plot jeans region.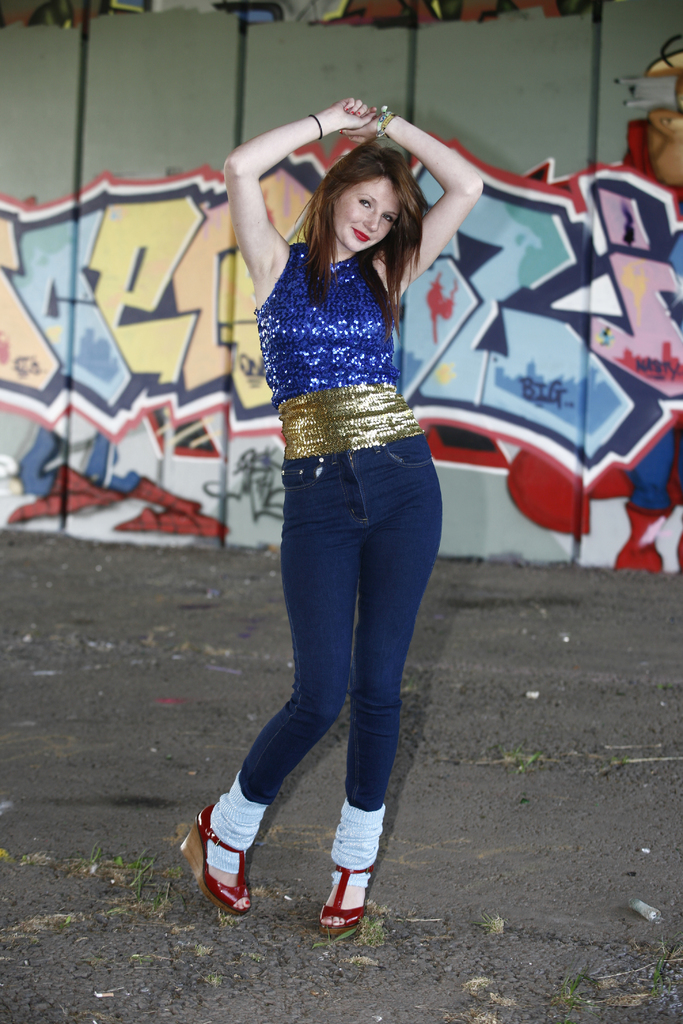
Plotted at 220 433 450 899.
